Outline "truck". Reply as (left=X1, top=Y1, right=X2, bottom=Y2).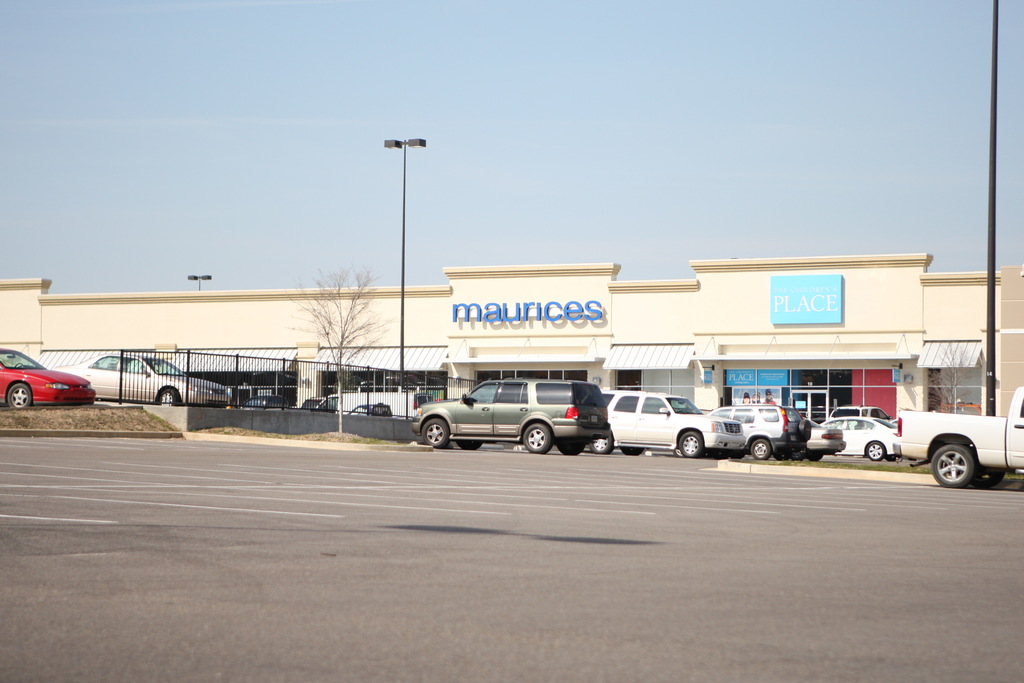
(left=891, top=387, right=1023, bottom=490).
